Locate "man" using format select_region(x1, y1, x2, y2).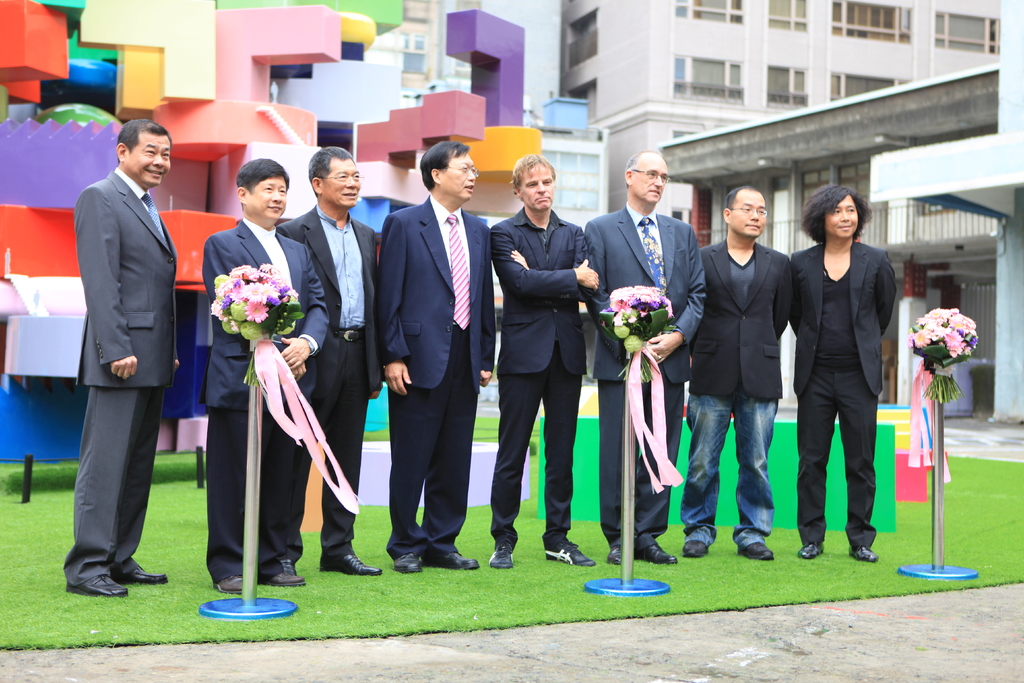
select_region(202, 155, 331, 594).
